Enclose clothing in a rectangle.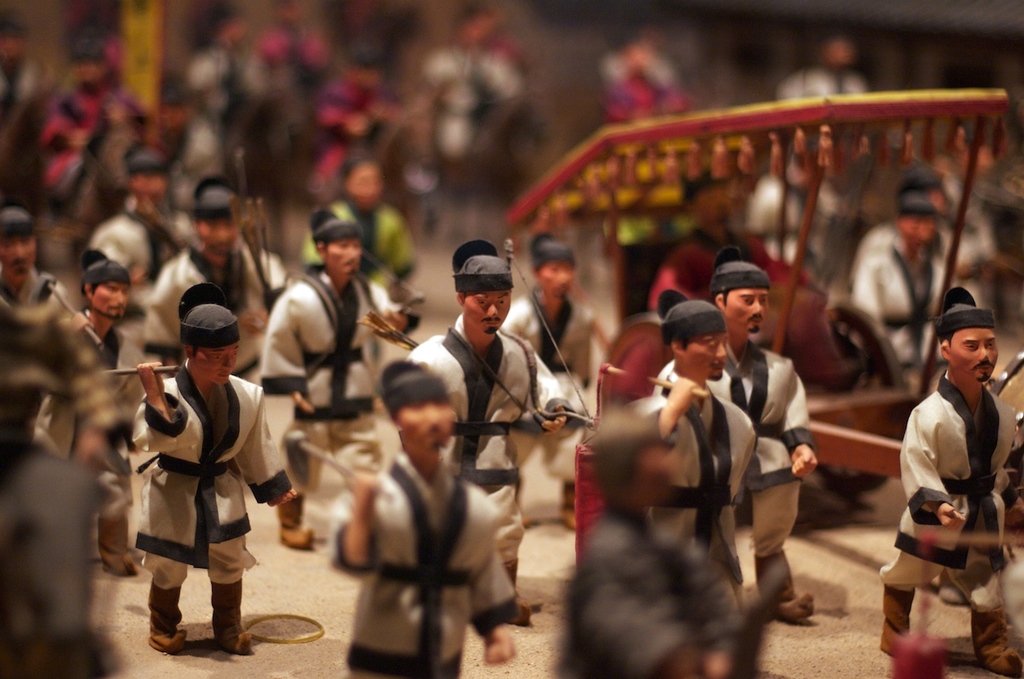
{"x1": 630, "y1": 392, "x2": 757, "y2": 591}.
